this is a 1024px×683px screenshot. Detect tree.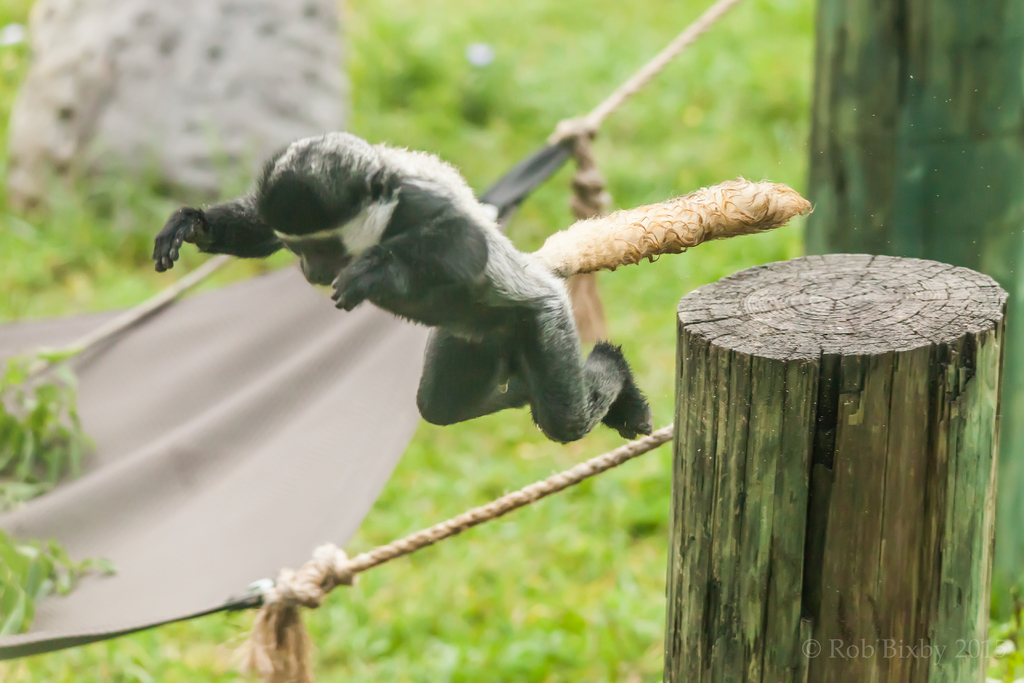
pyautogui.locateOnScreen(803, 0, 1023, 625).
